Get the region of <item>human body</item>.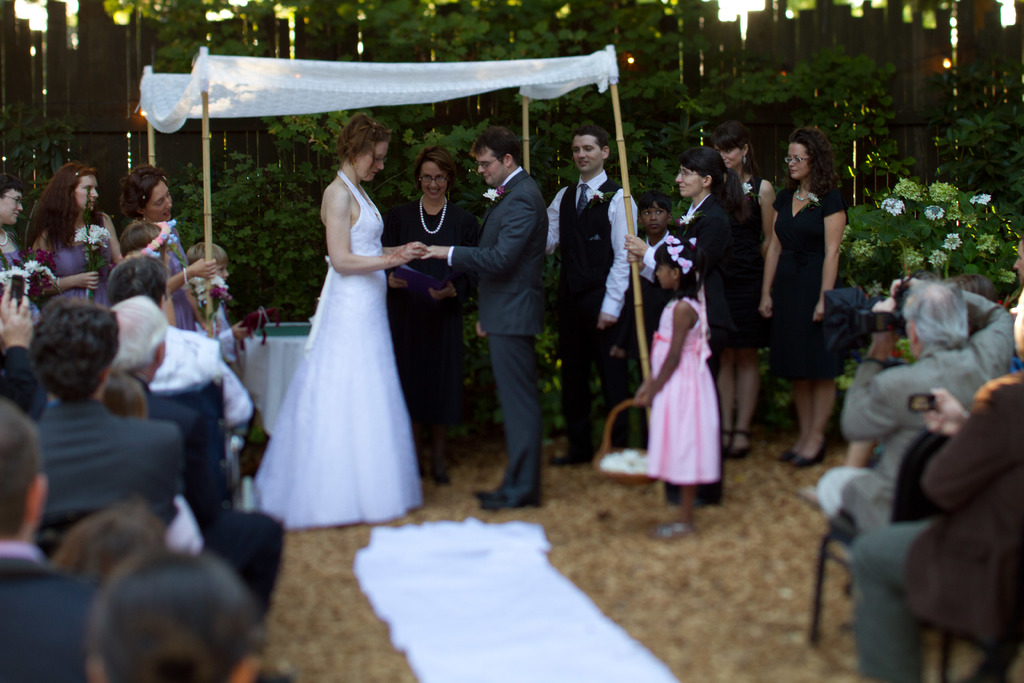
34:303:169:527.
